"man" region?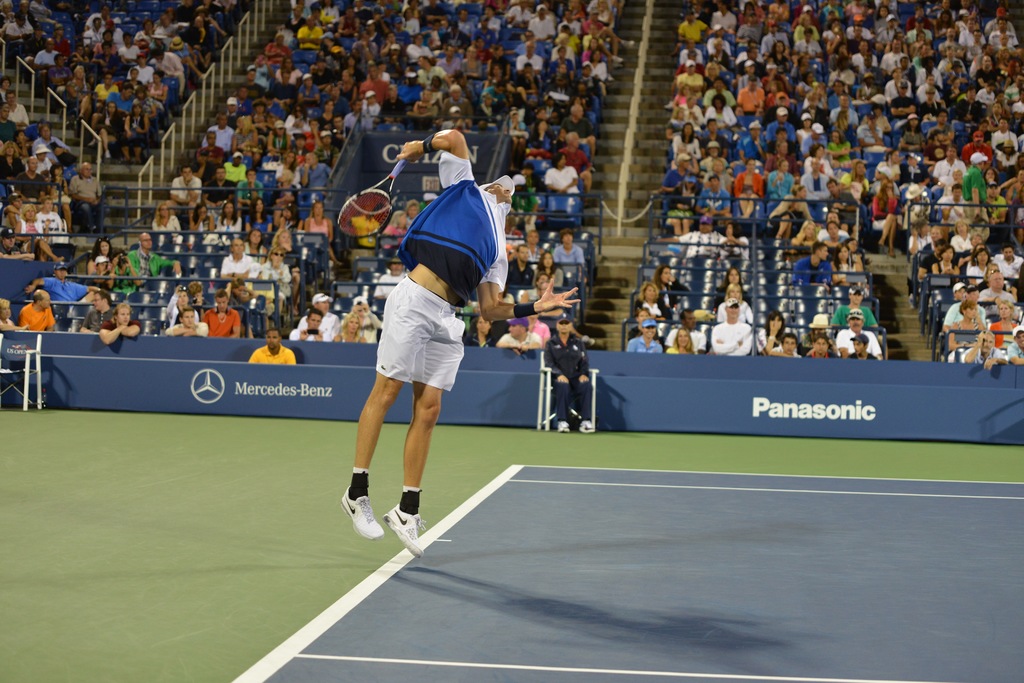
bbox=[349, 163, 541, 502]
